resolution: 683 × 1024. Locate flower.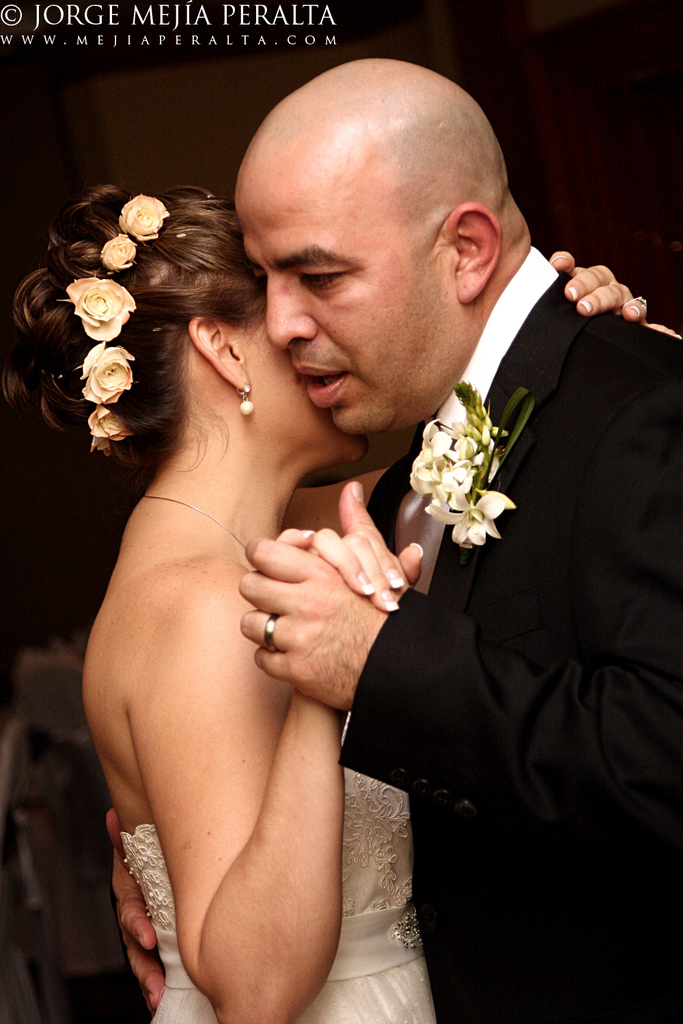
bbox=(81, 333, 134, 408).
